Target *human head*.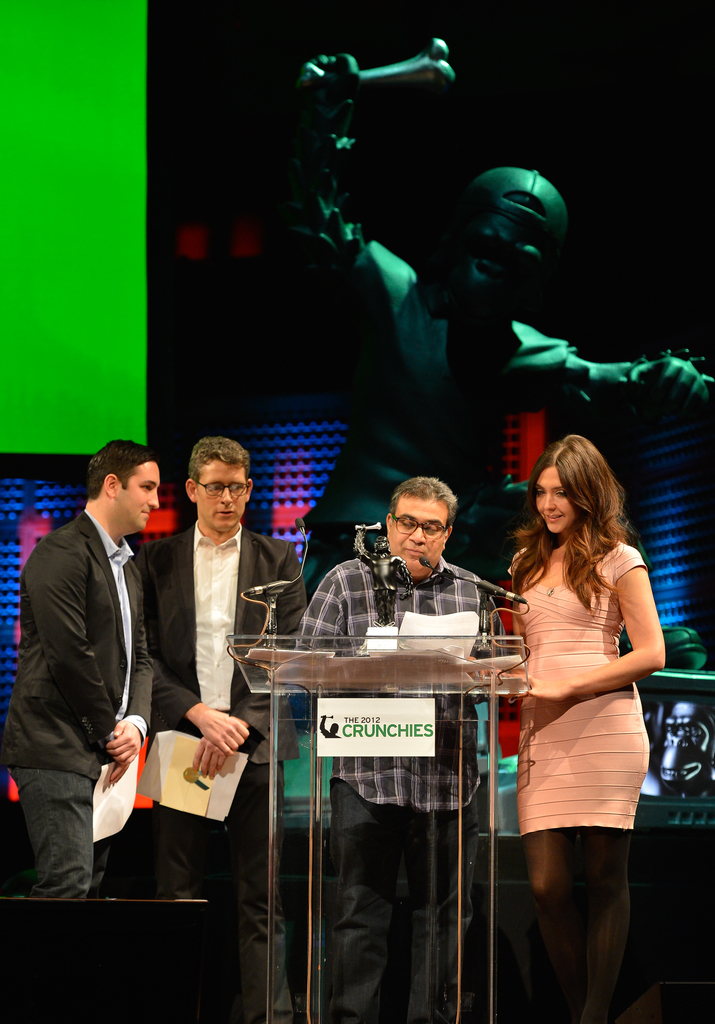
Target region: box=[90, 433, 158, 538].
